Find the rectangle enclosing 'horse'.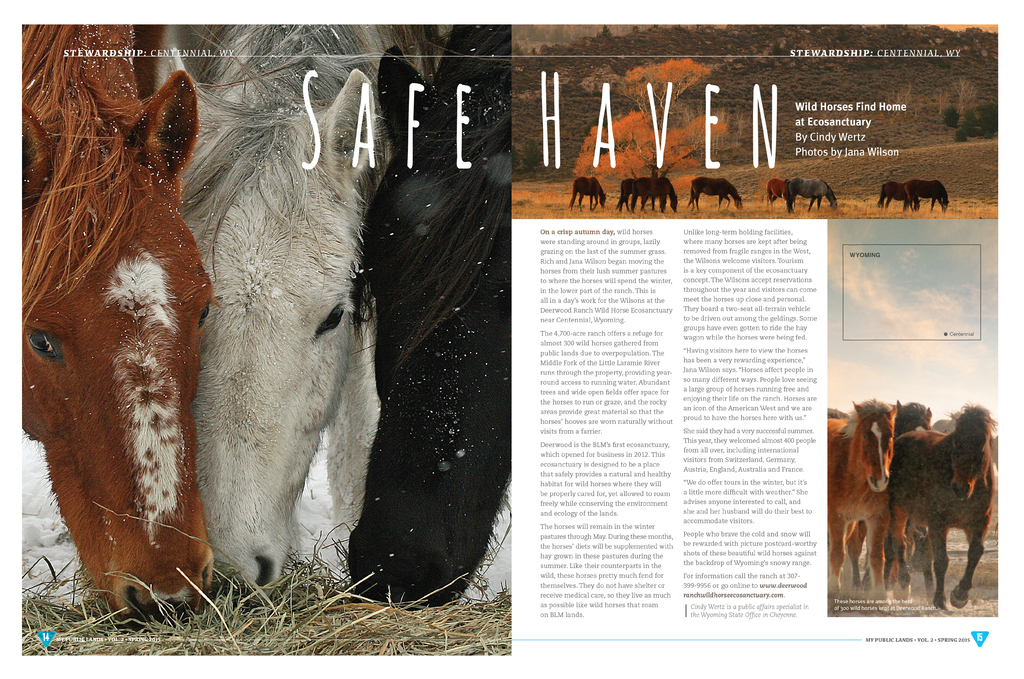
(x1=824, y1=398, x2=897, y2=604).
